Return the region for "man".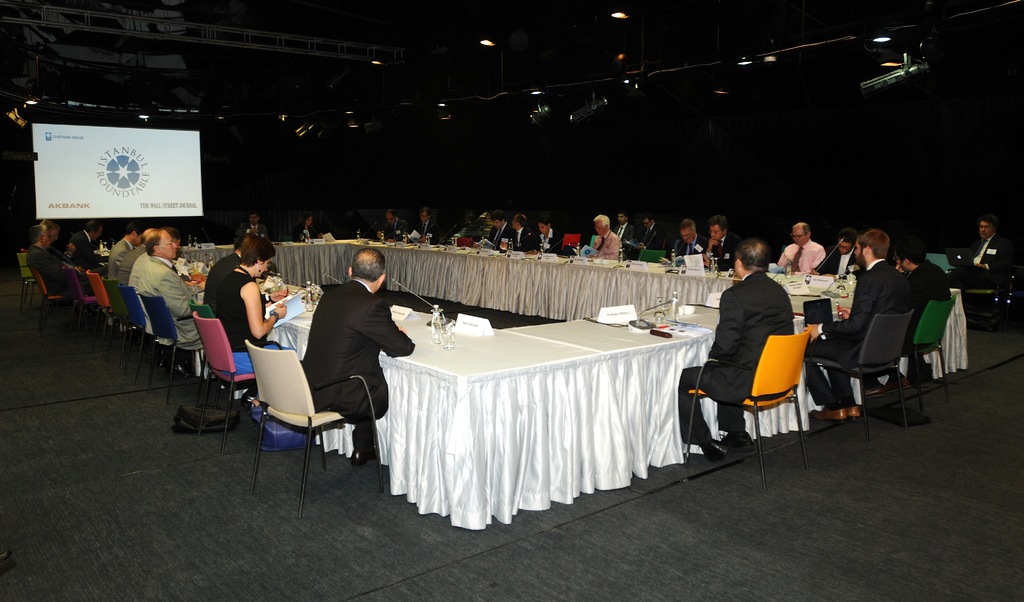
l=488, t=206, r=508, b=245.
